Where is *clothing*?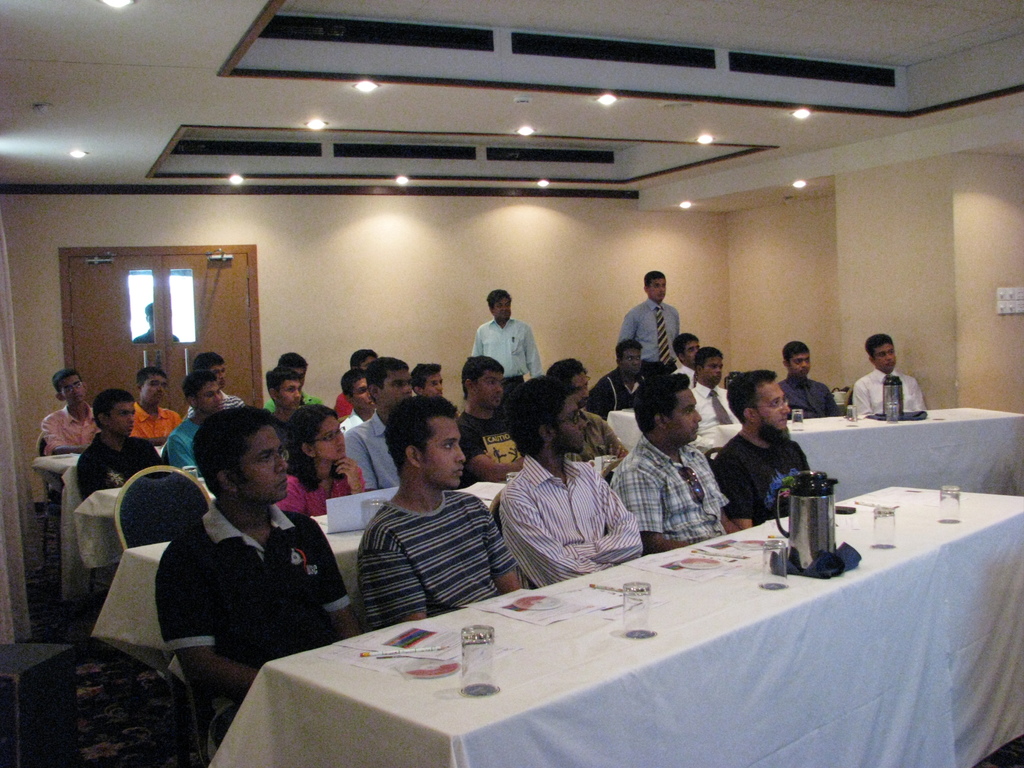
x1=163 y1=416 x2=203 y2=467.
